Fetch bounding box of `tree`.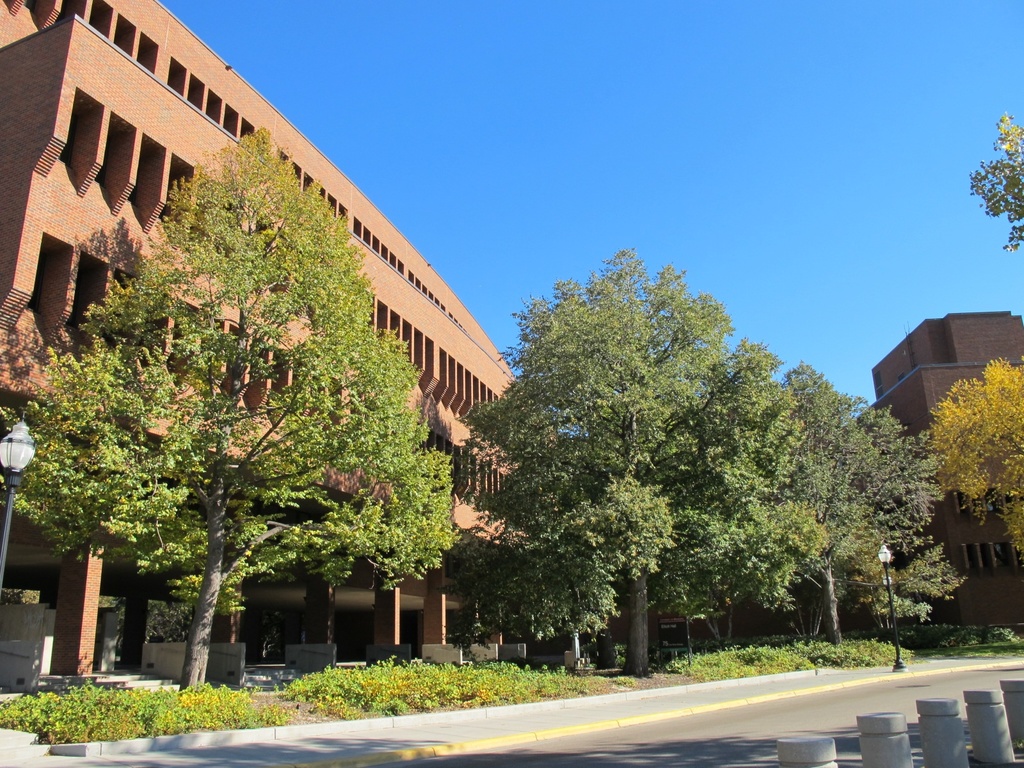
Bbox: {"x1": 23, "y1": 93, "x2": 481, "y2": 668}.
